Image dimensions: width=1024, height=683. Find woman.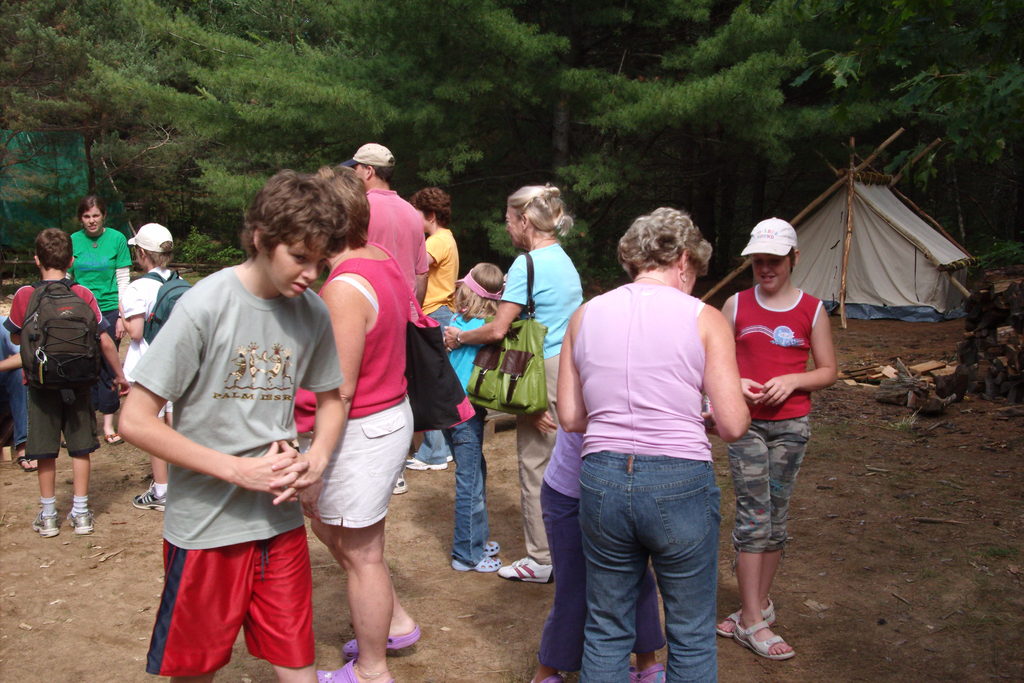
(x1=551, y1=203, x2=750, y2=682).
